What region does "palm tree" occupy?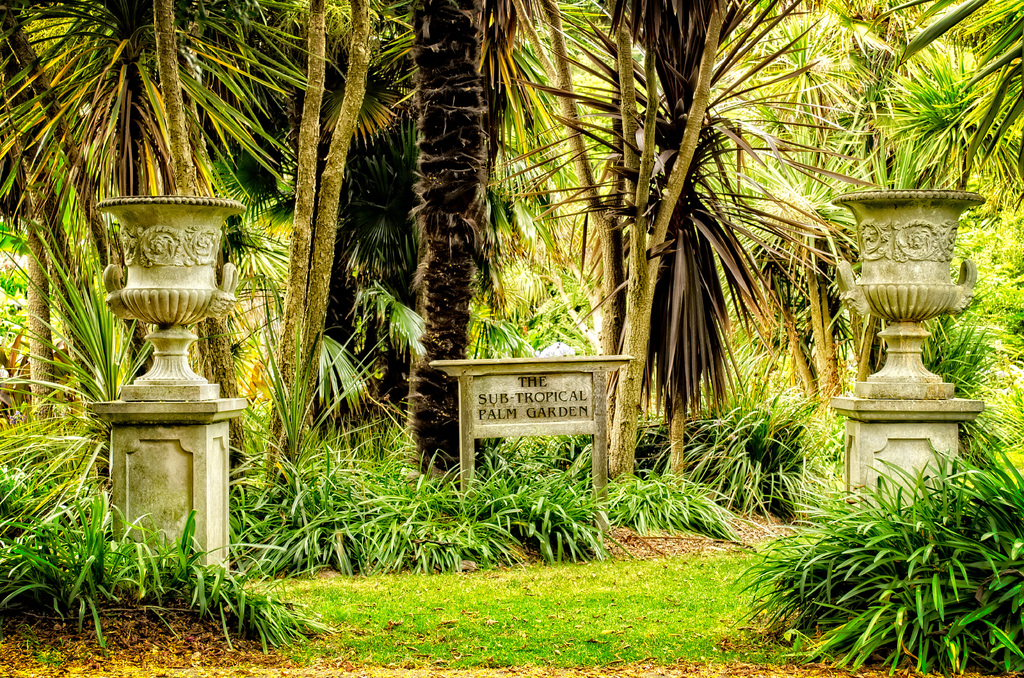
l=19, t=226, r=106, b=405.
